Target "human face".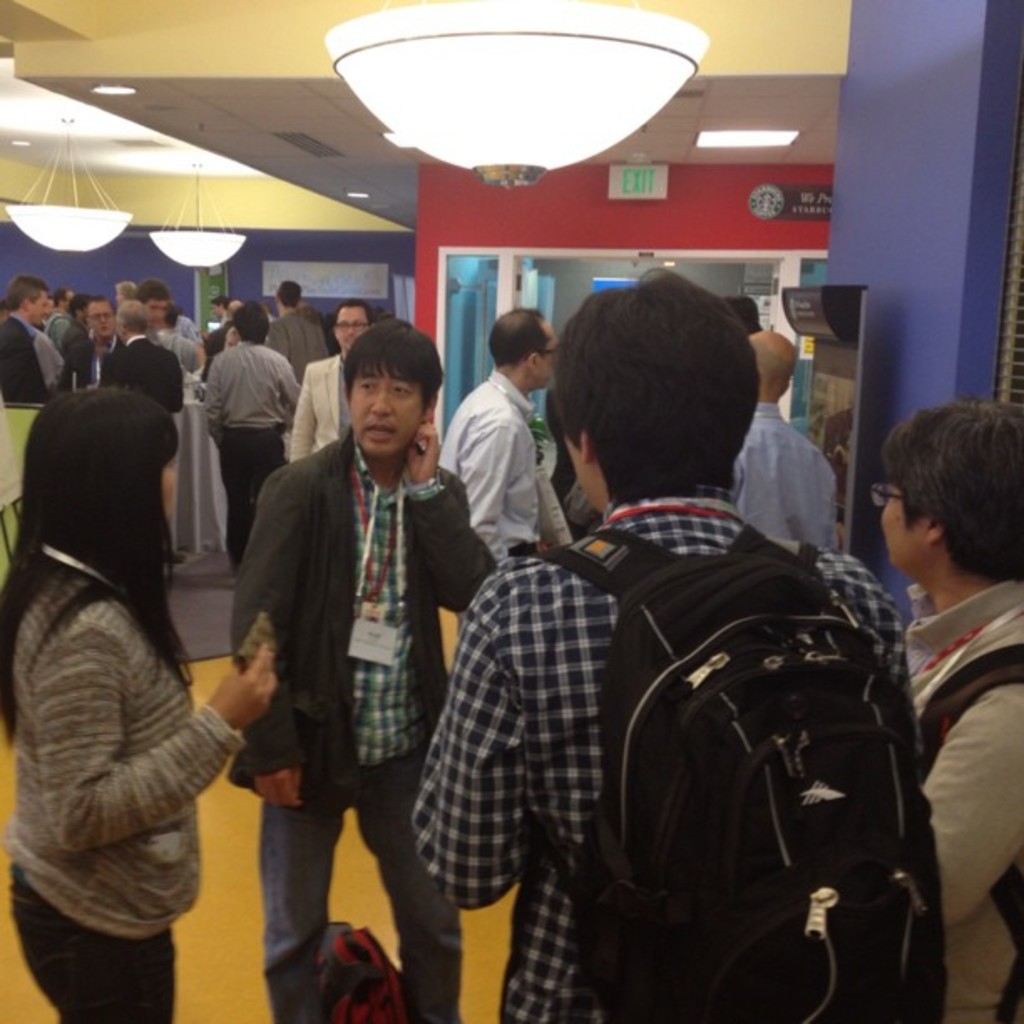
Target region: detection(169, 462, 179, 495).
